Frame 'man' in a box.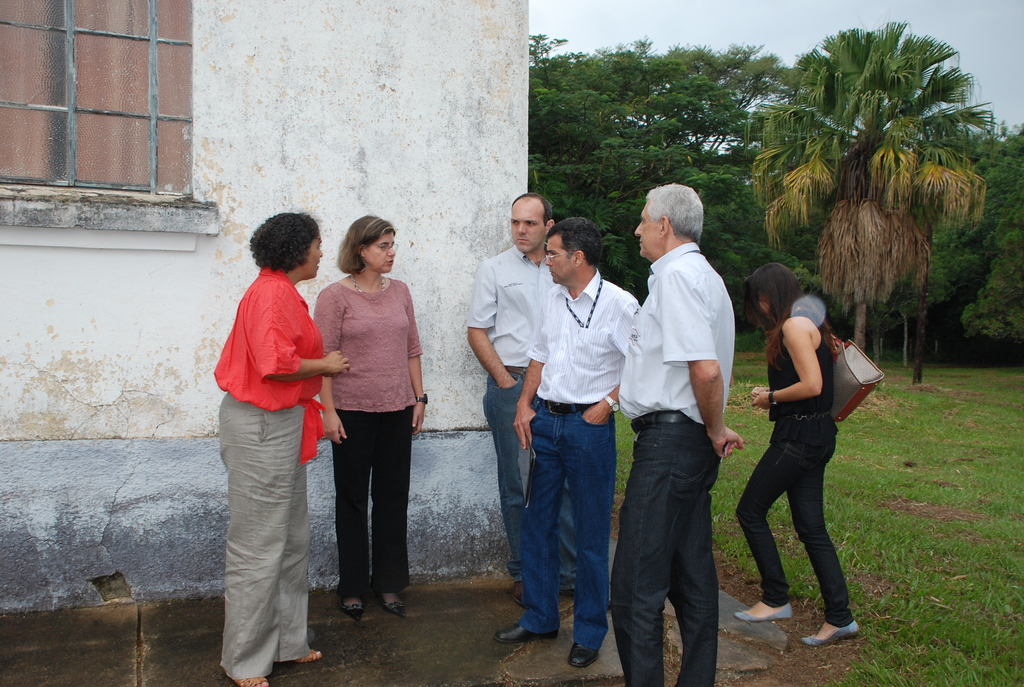
x1=492, y1=216, x2=643, y2=666.
